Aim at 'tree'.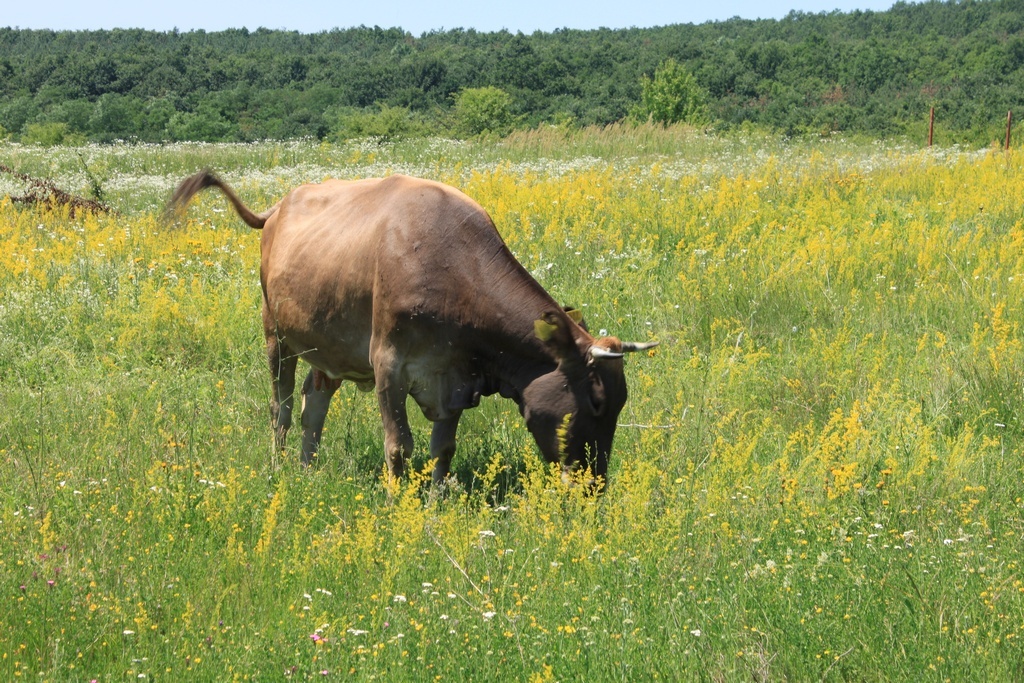
Aimed at <region>446, 80, 516, 136</region>.
